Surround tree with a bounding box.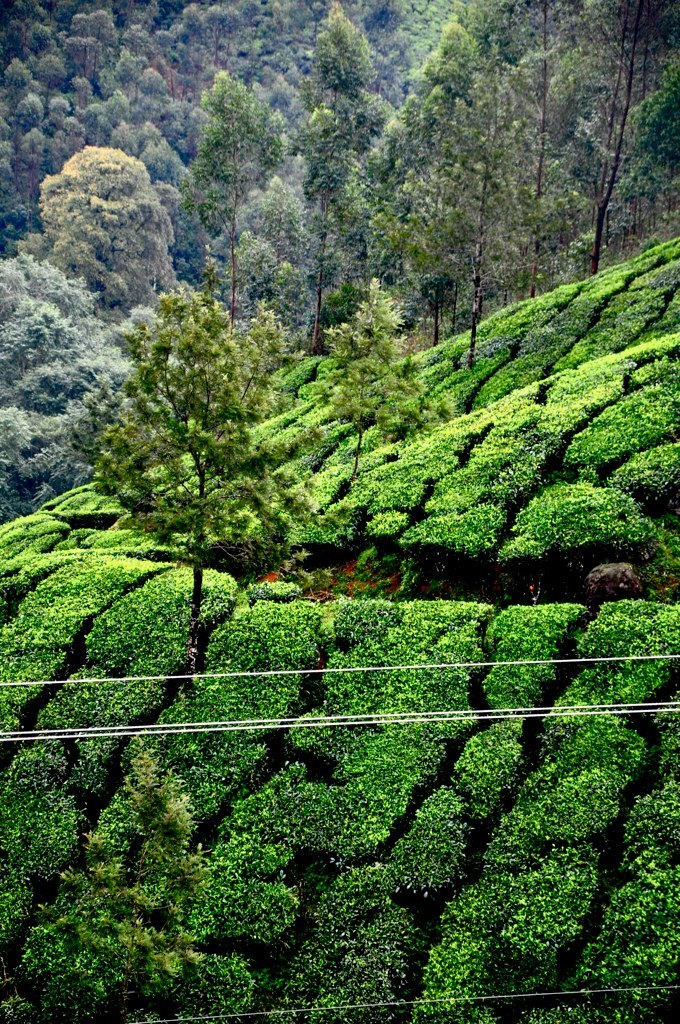
detection(493, 0, 594, 283).
